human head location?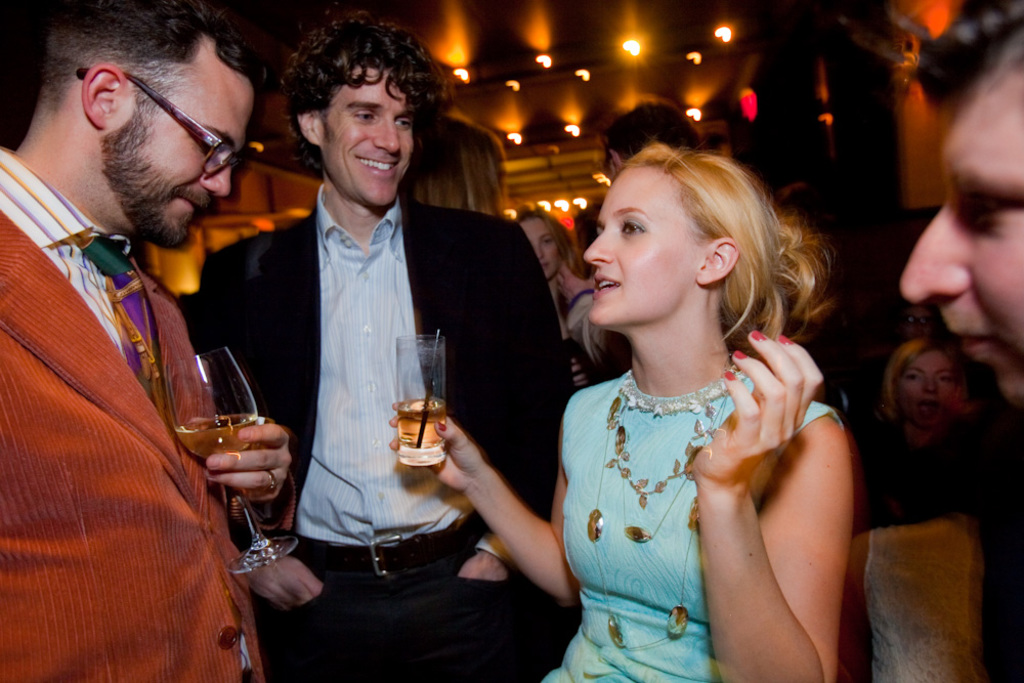
BBox(599, 101, 706, 176)
